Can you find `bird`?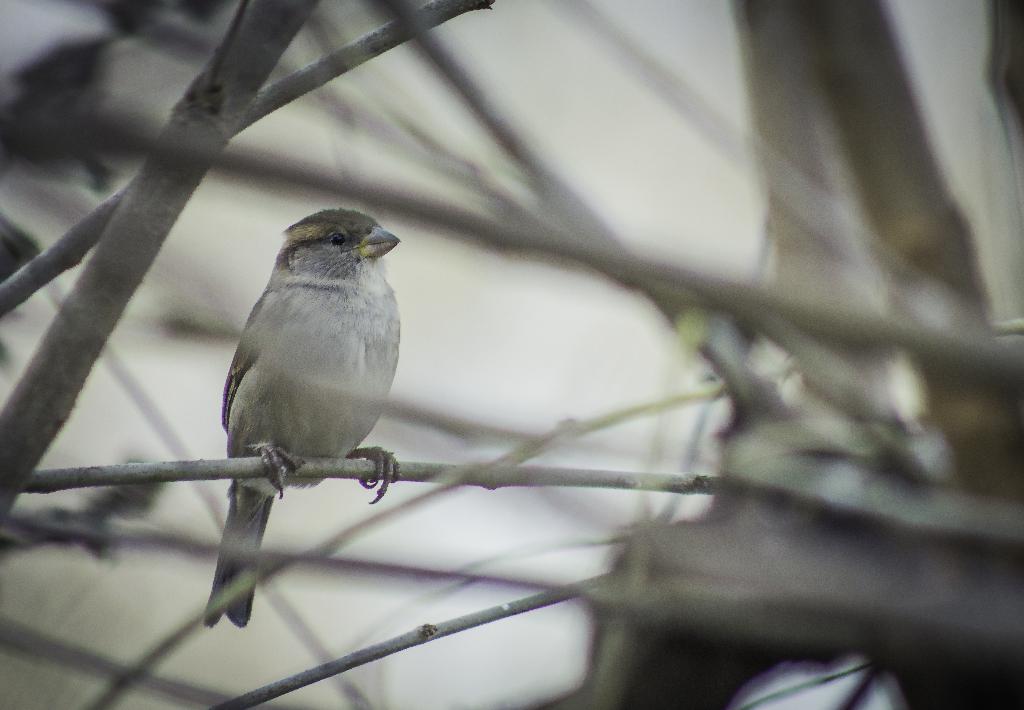
Yes, bounding box: 161,217,422,637.
